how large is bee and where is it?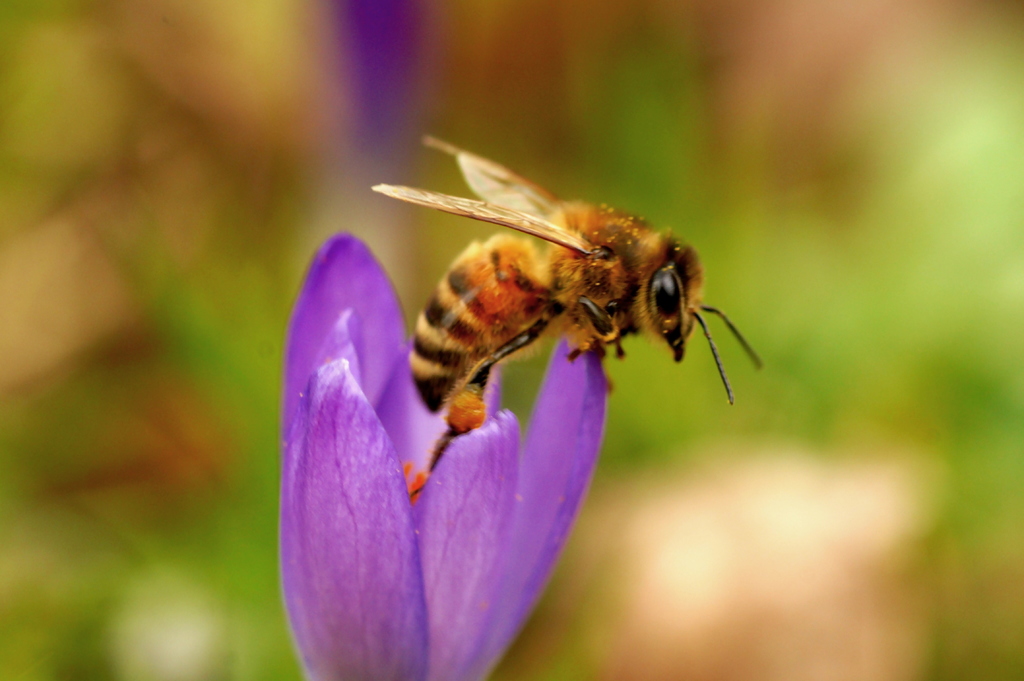
Bounding box: 387, 166, 746, 446.
